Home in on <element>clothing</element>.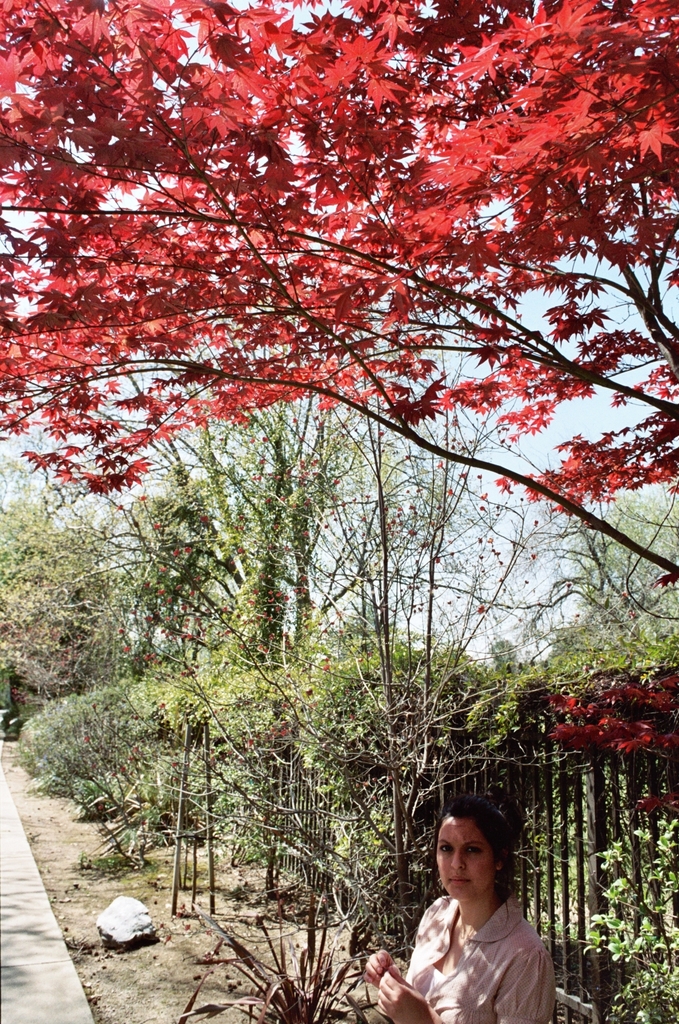
Homed in at 392,872,562,1020.
